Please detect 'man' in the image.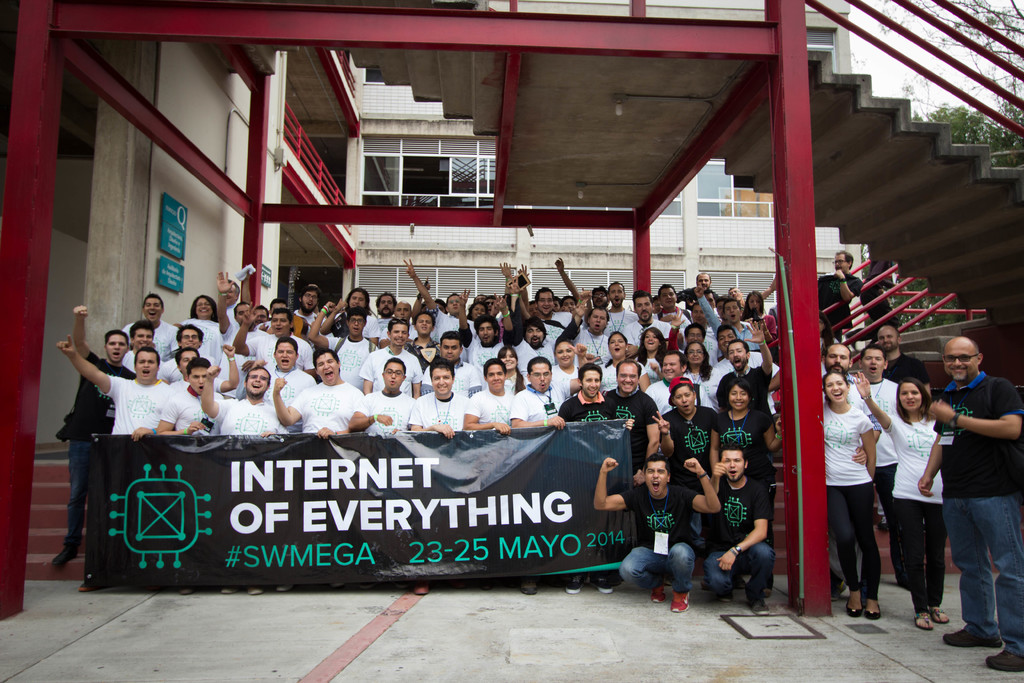
403,313,439,364.
